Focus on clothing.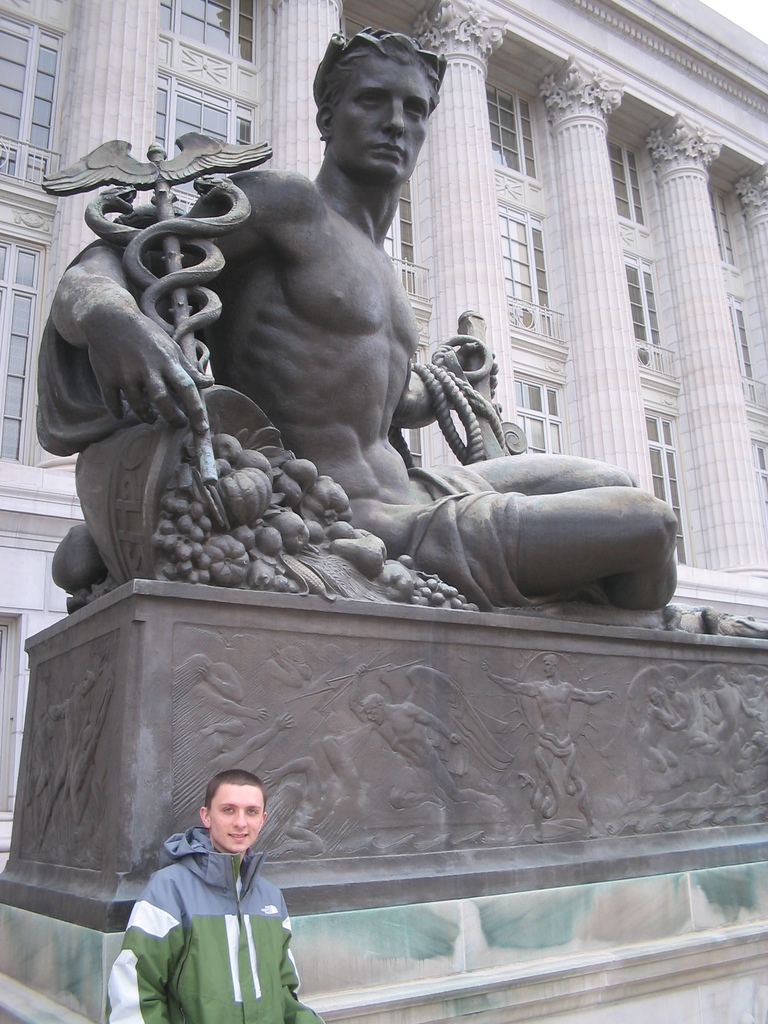
Focused at select_region(106, 826, 324, 1023).
